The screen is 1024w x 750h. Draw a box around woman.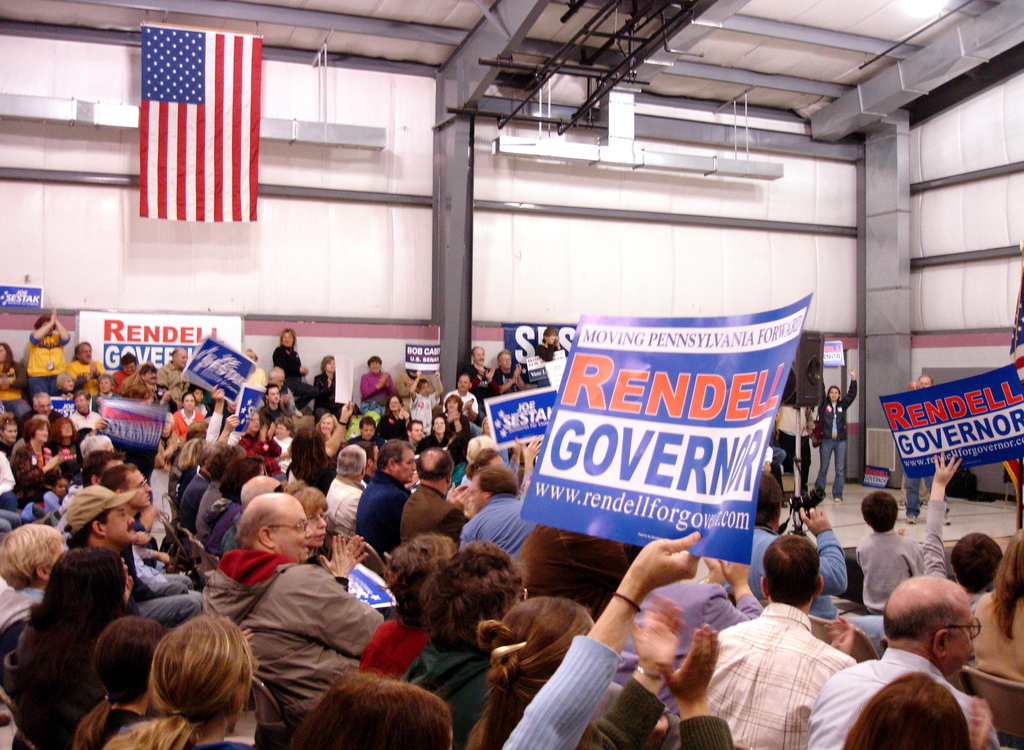
rect(315, 411, 335, 439).
